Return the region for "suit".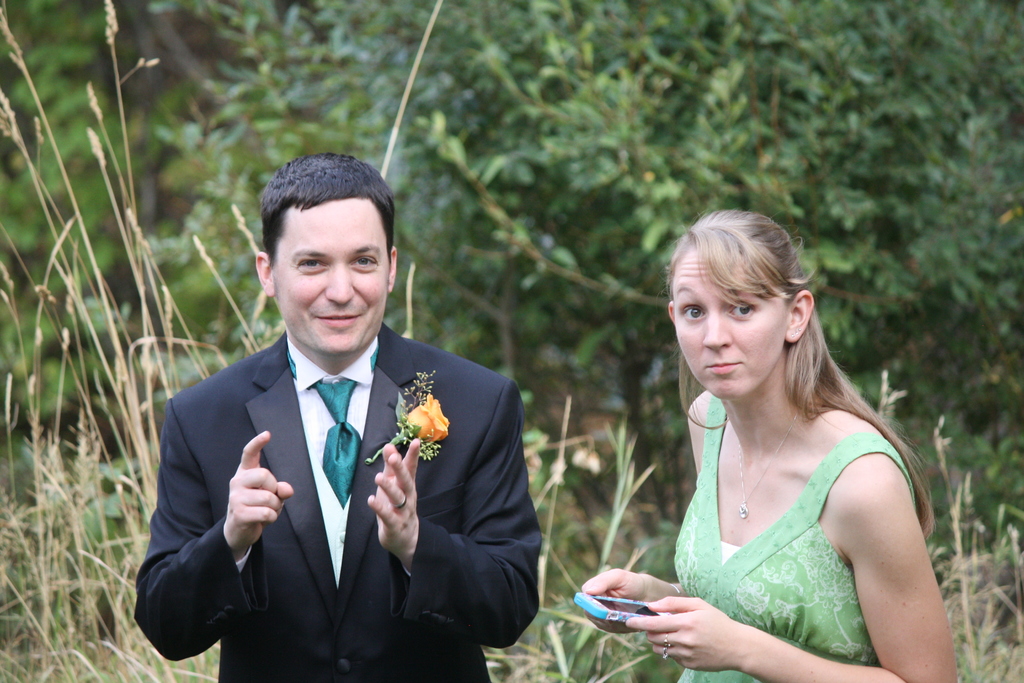
[152, 248, 528, 677].
